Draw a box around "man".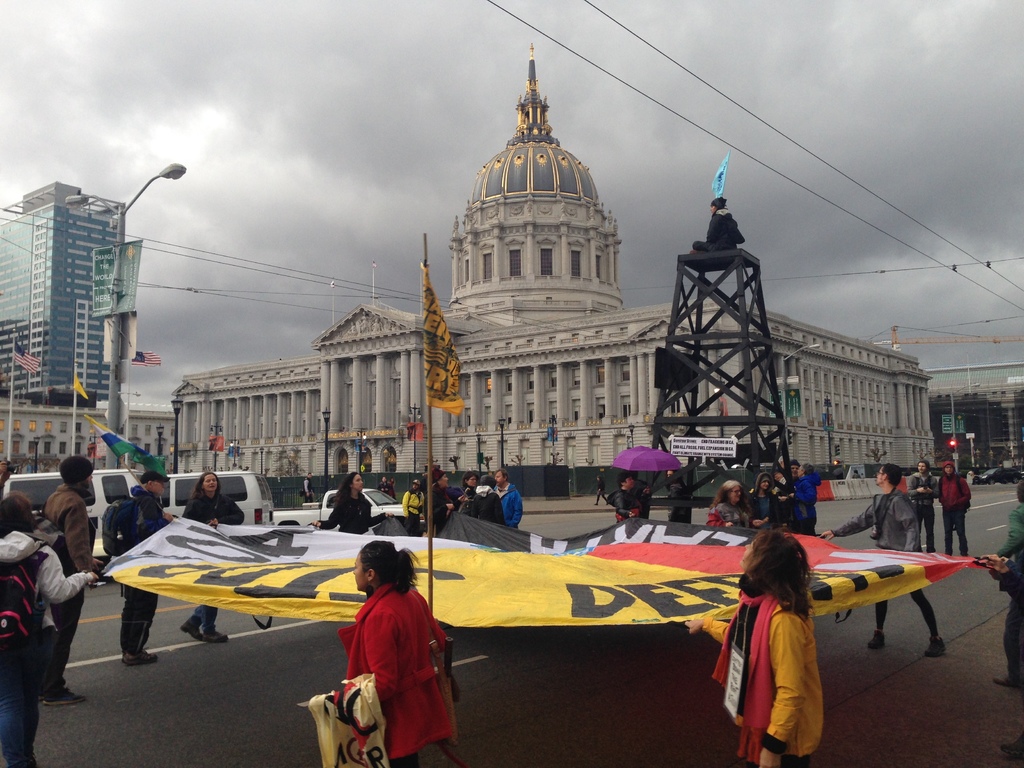
820,454,950,662.
